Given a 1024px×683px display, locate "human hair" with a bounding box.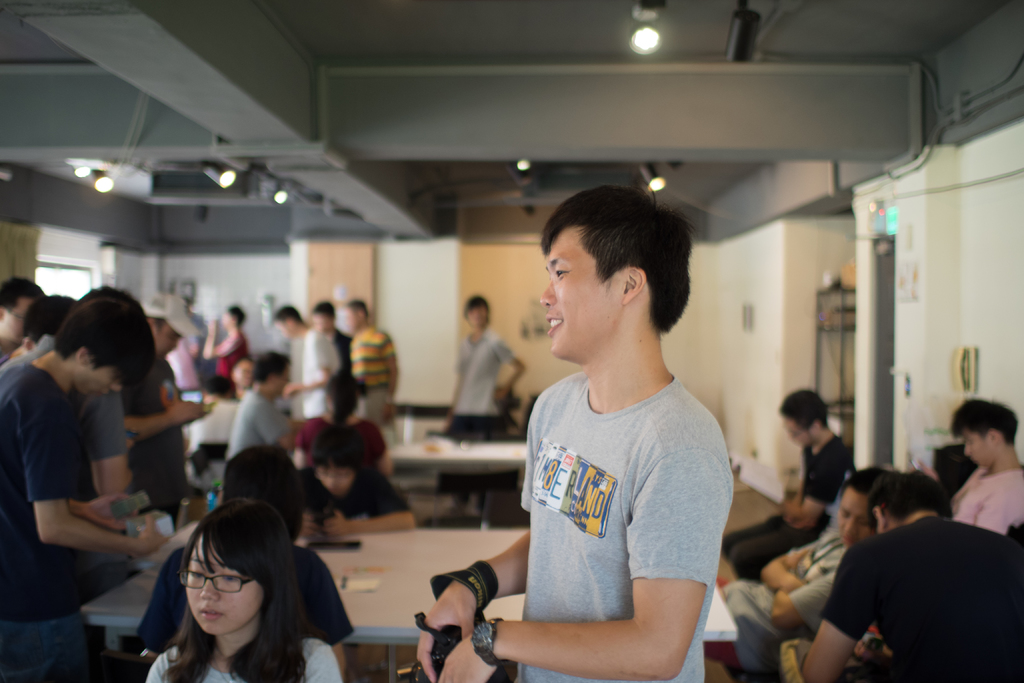
Located: [x1=953, y1=397, x2=1018, y2=449].
